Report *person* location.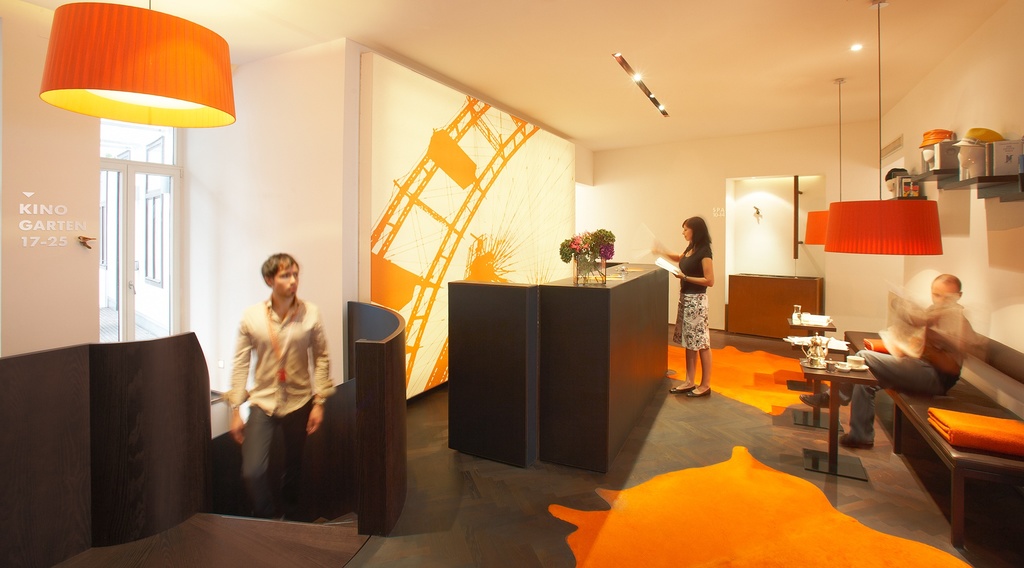
Report: (801, 272, 965, 448).
